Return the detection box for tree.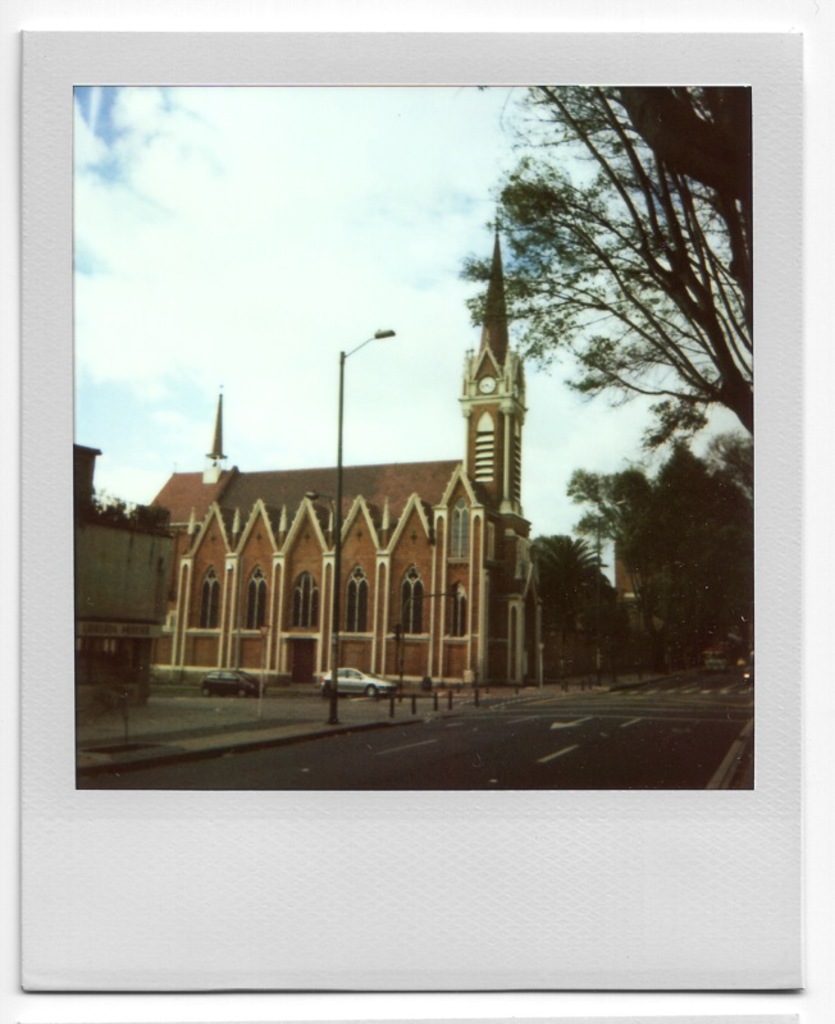
pyautogui.locateOnScreen(487, 73, 763, 654).
